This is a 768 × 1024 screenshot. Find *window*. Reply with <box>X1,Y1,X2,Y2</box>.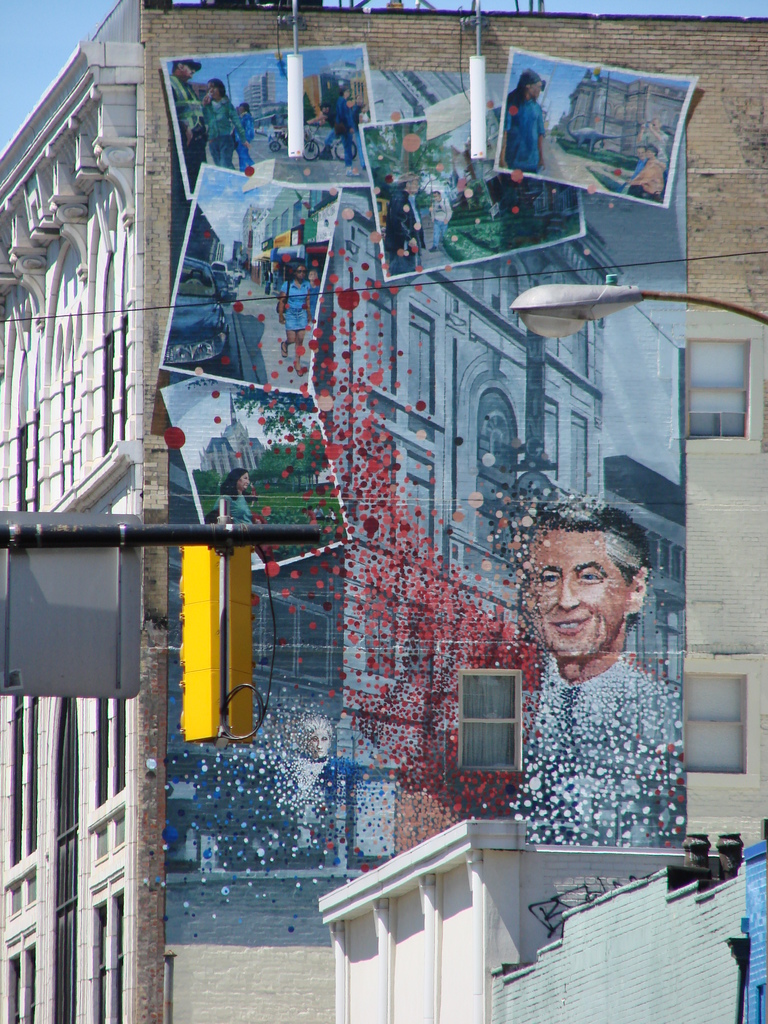
<box>680,669,753,776</box>.
